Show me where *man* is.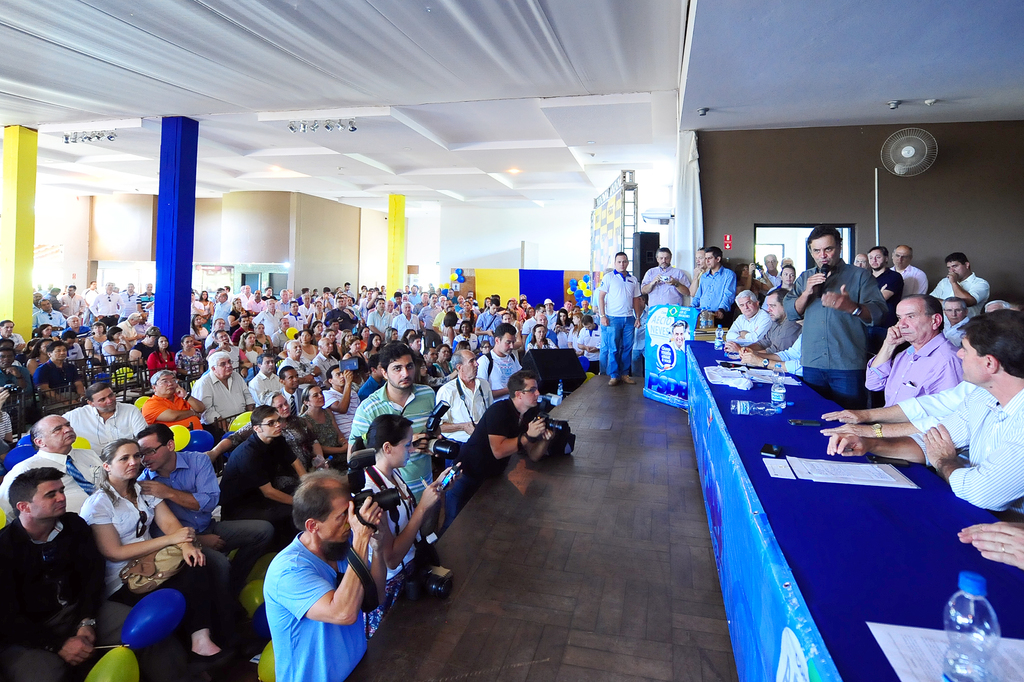
*man* is at Rect(54, 277, 83, 313).
